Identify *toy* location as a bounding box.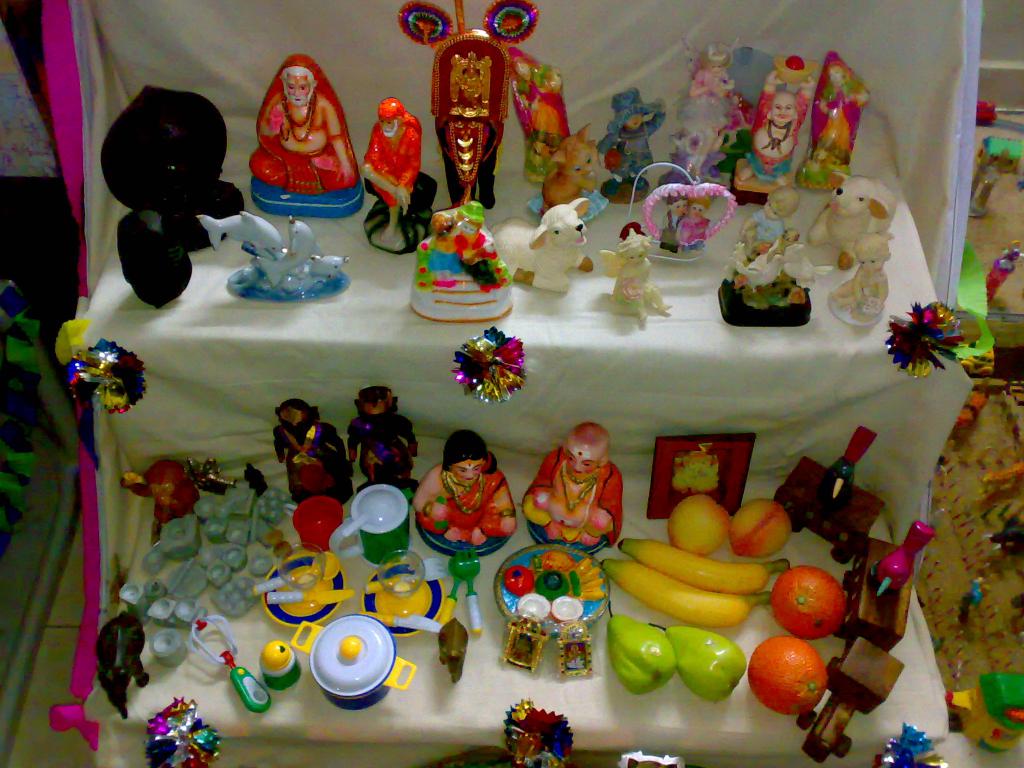
rect(739, 186, 799, 260).
